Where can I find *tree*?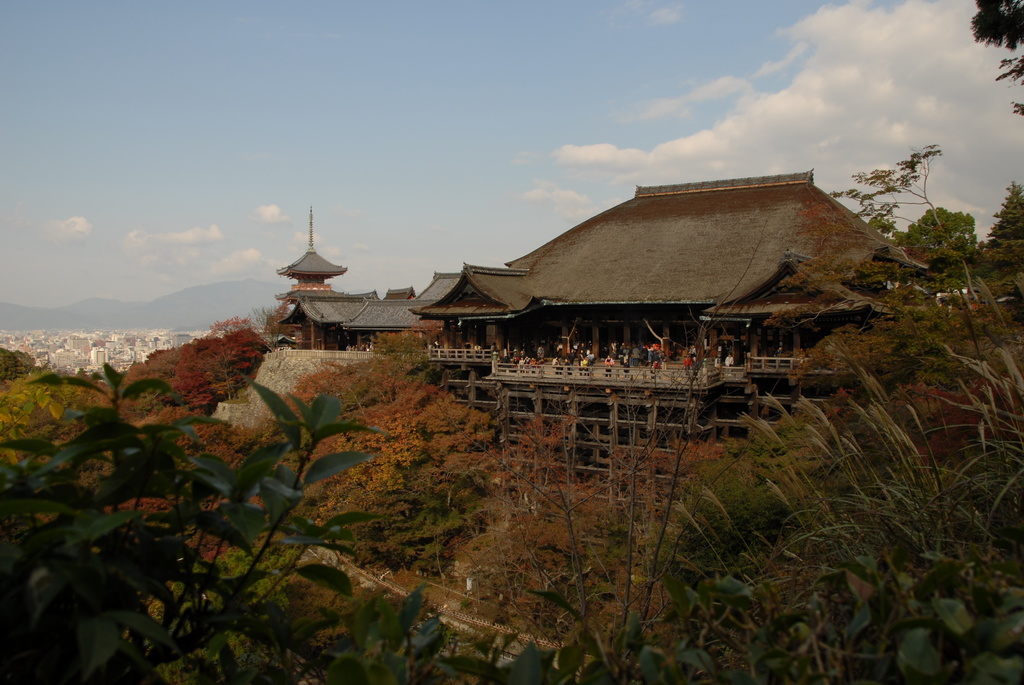
You can find it at (x1=970, y1=0, x2=1023, y2=110).
